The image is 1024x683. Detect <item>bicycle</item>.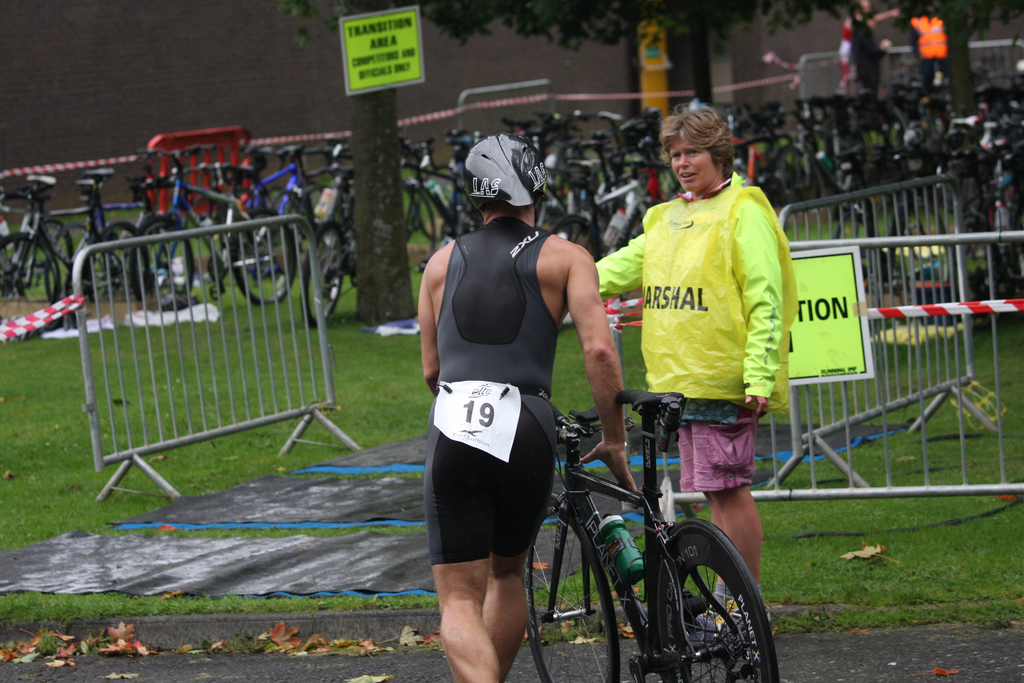
Detection: 493,407,780,676.
